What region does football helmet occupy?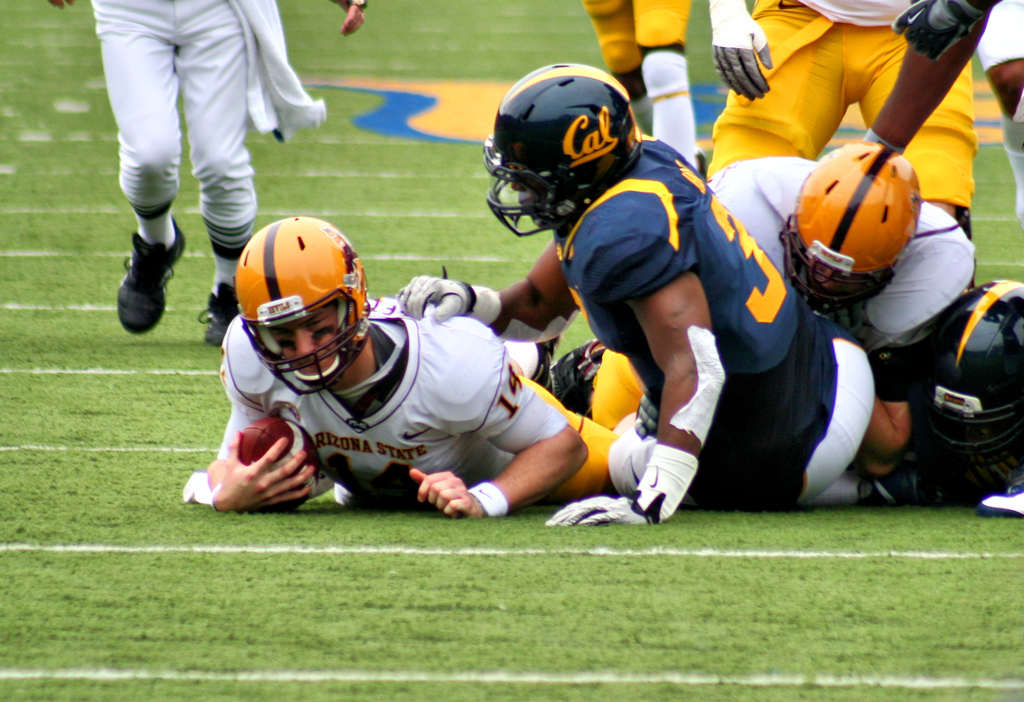
[230, 216, 367, 399].
